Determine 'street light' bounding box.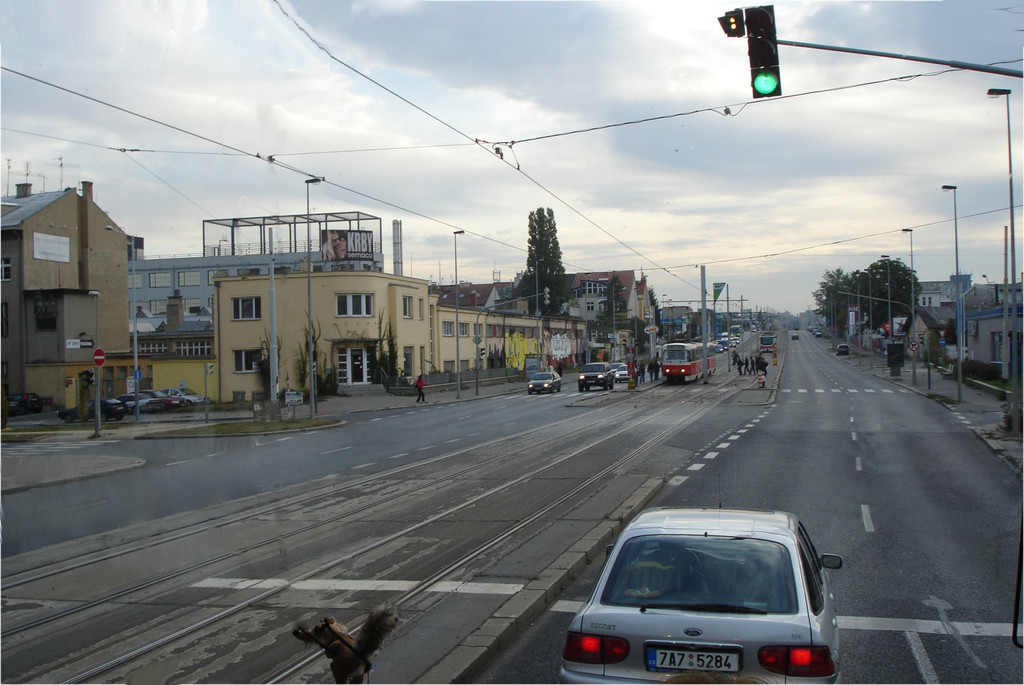
Determined: (592,273,617,360).
